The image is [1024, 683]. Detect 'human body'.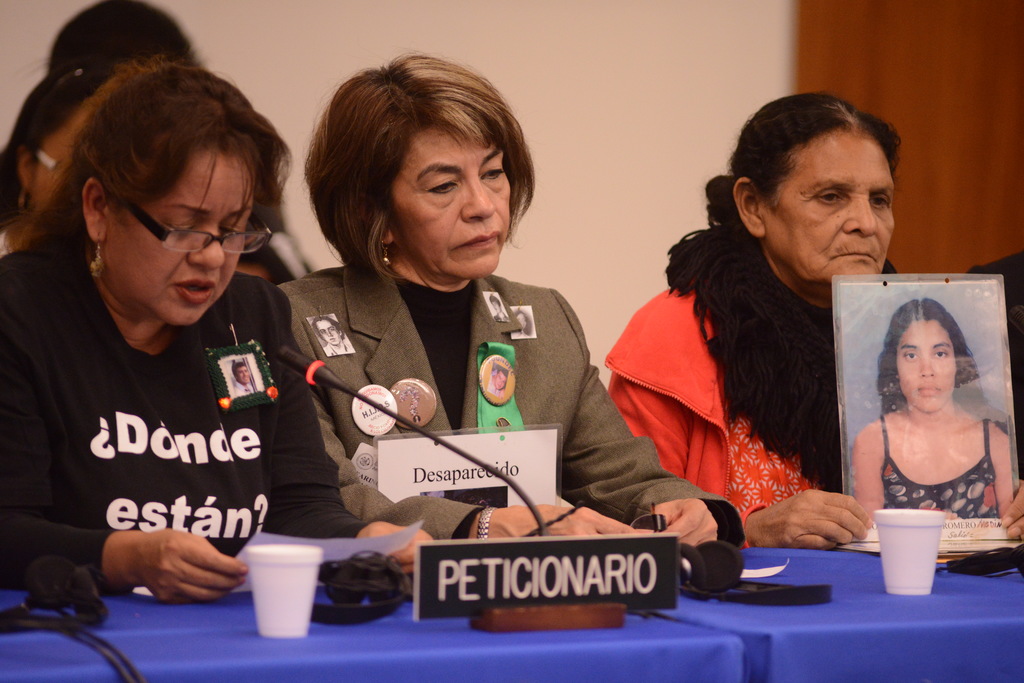
Detection: select_region(850, 298, 1010, 513).
